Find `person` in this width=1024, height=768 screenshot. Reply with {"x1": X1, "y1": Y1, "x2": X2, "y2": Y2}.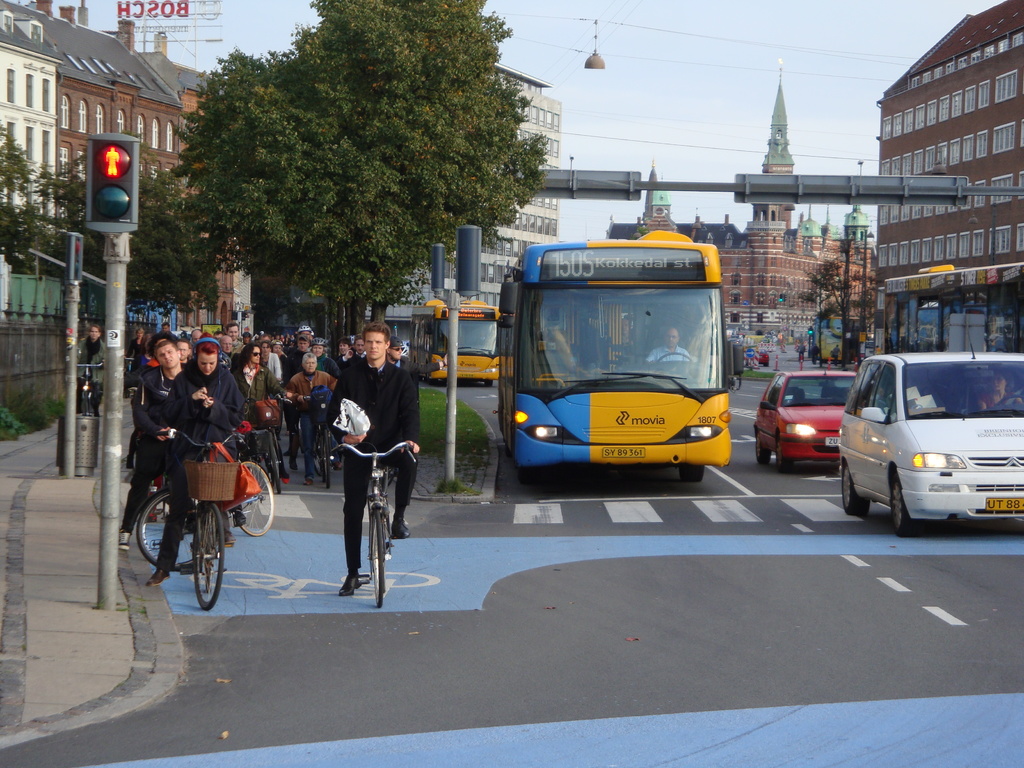
{"x1": 239, "y1": 344, "x2": 297, "y2": 483}.
